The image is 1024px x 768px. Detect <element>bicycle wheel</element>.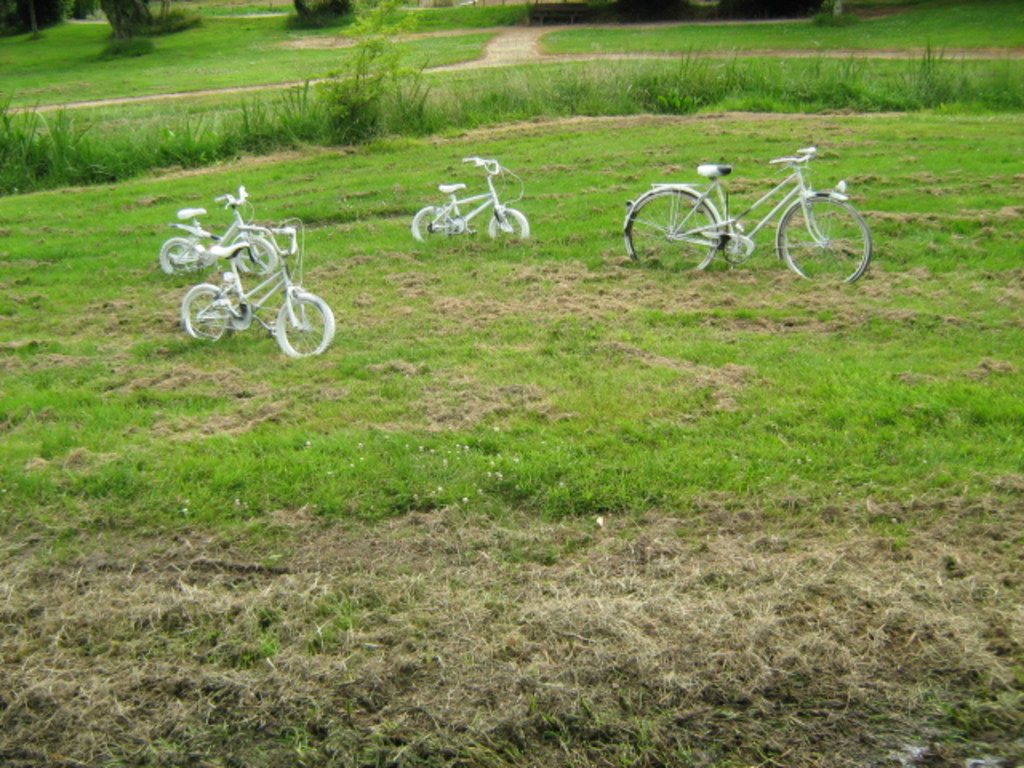
Detection: crop(272, 291, 342, 360).
